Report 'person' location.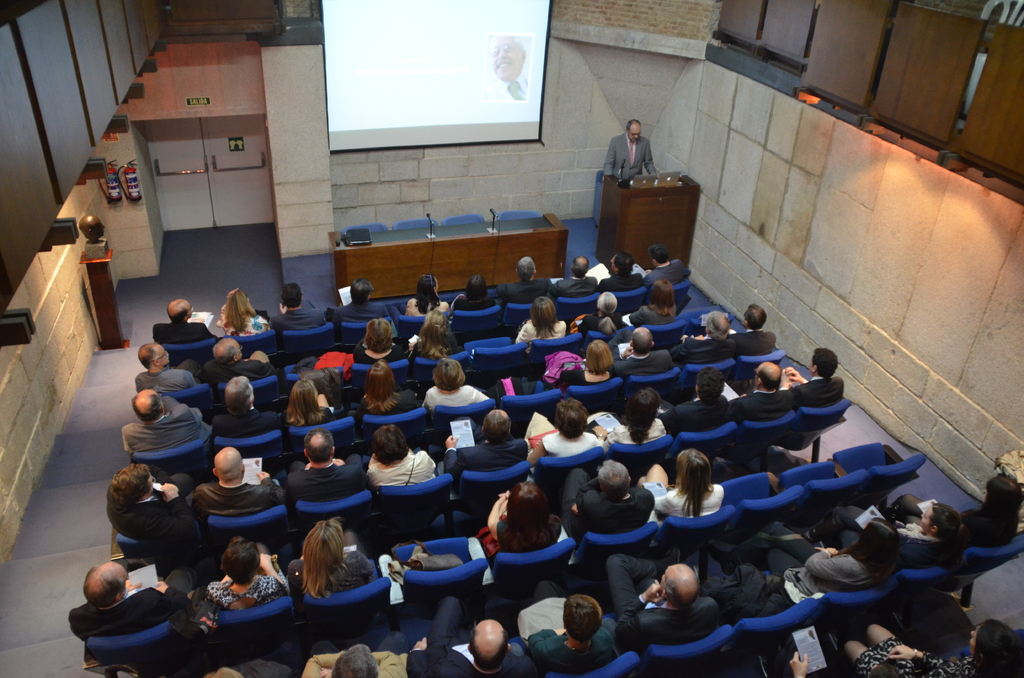
Report: locate(214, 285, 270, 341).
